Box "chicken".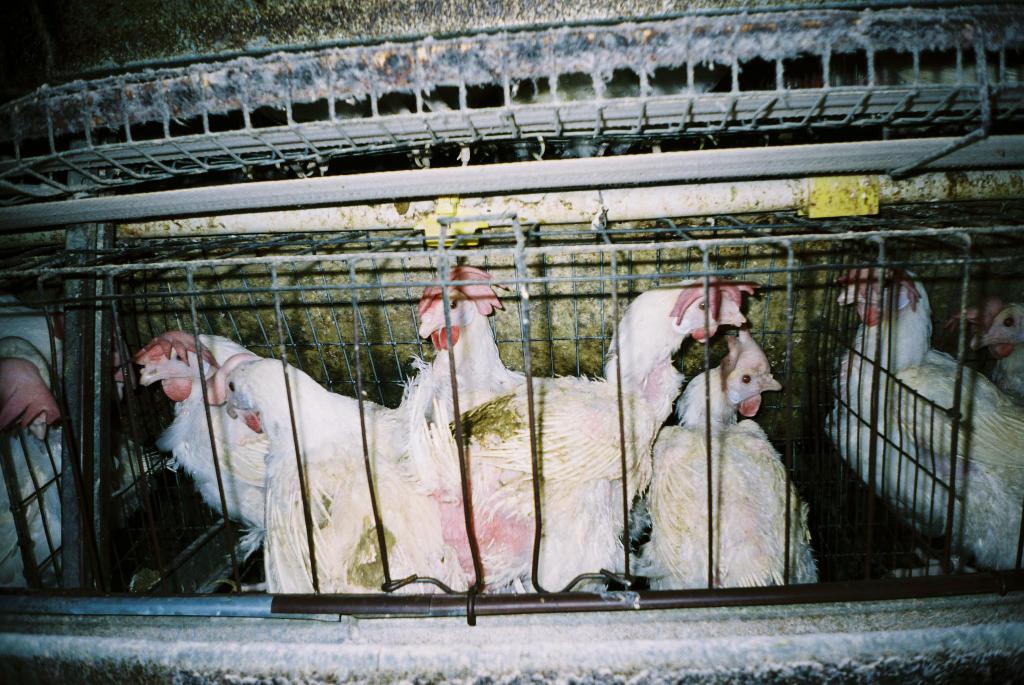
select_region(390, 248, 641, 599).
